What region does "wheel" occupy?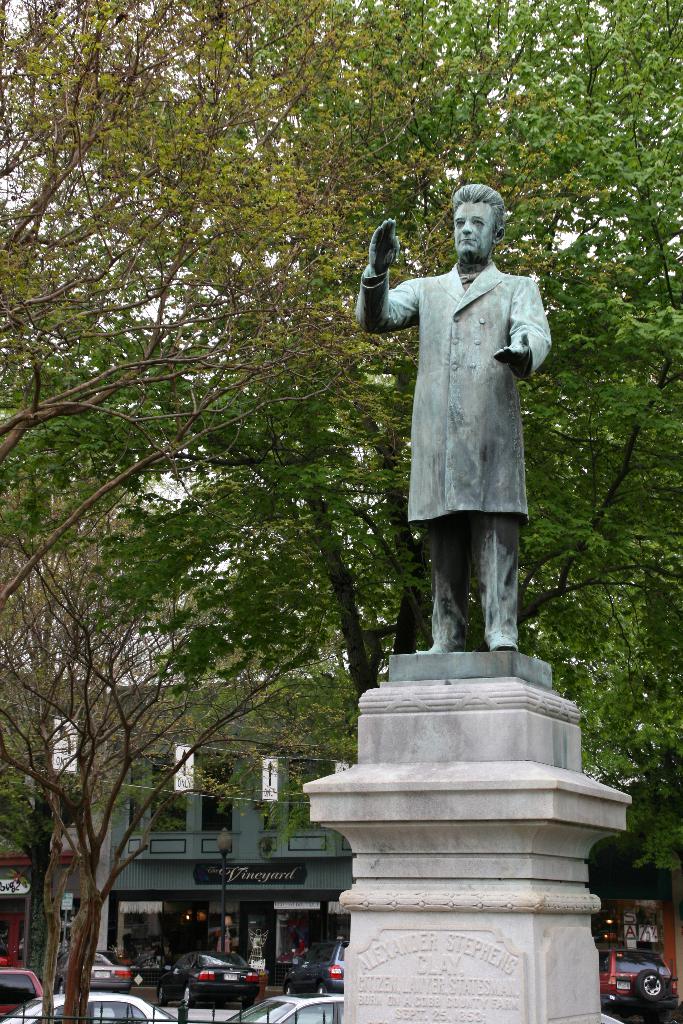
282 984 294 998.
